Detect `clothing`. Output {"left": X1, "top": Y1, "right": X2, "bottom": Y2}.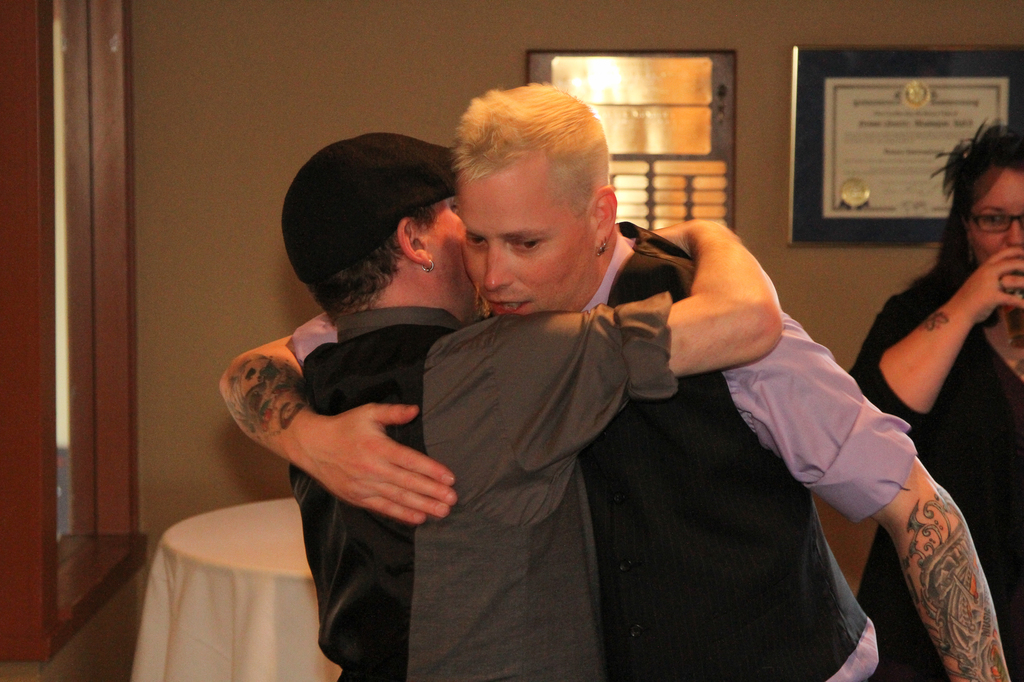
{"left": 840, "top": 251, "right": 1023, "bottom": 681}.
